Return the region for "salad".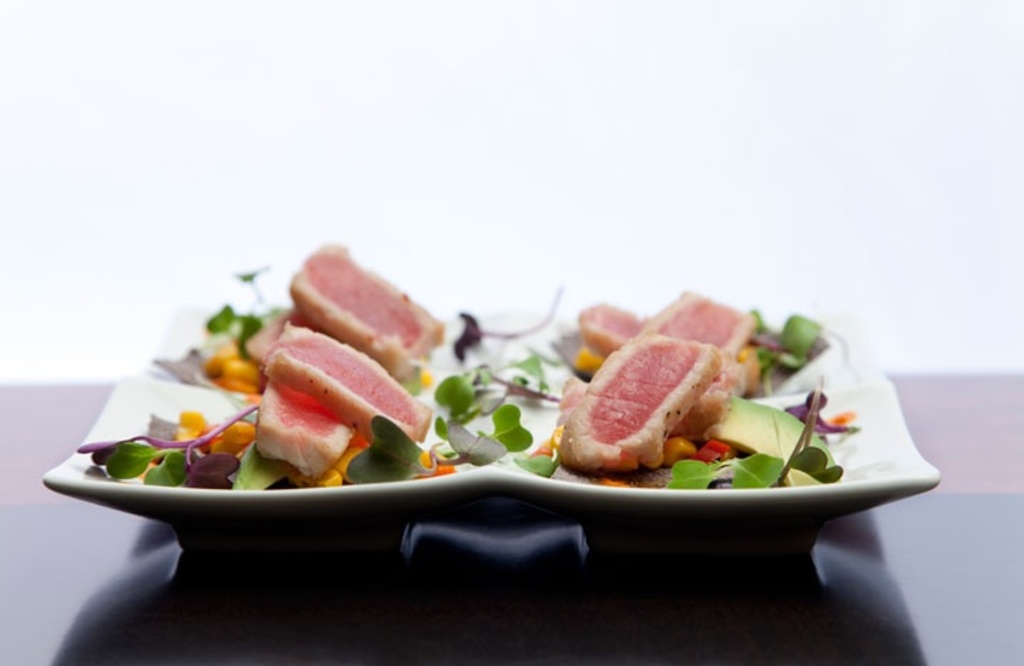
(83,274,918,548).
